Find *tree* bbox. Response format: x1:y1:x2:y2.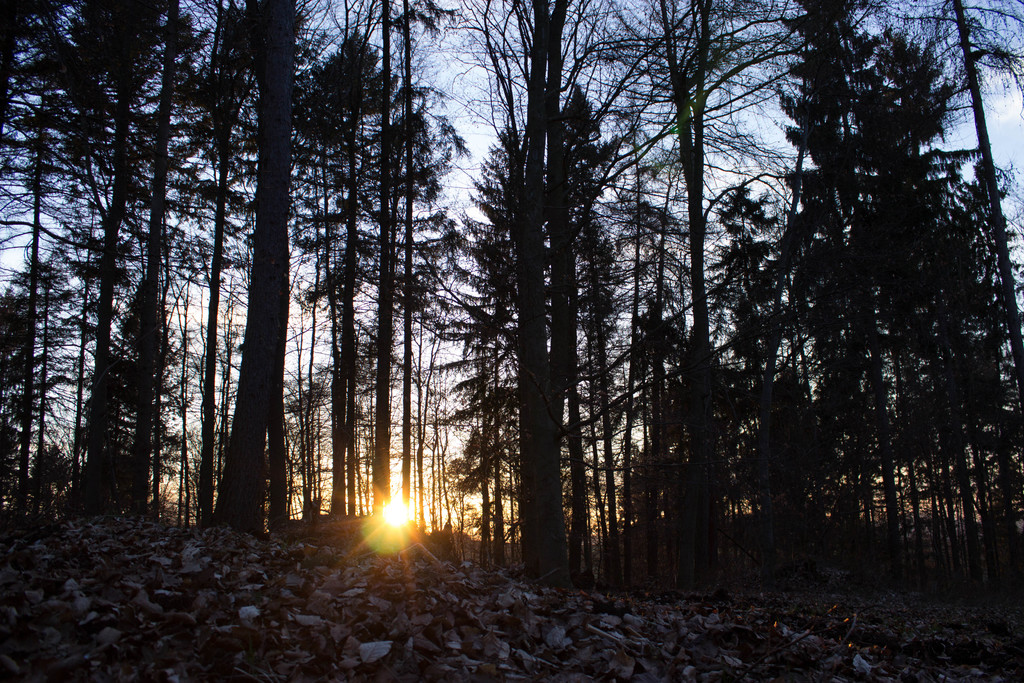
607:0:653:546.
